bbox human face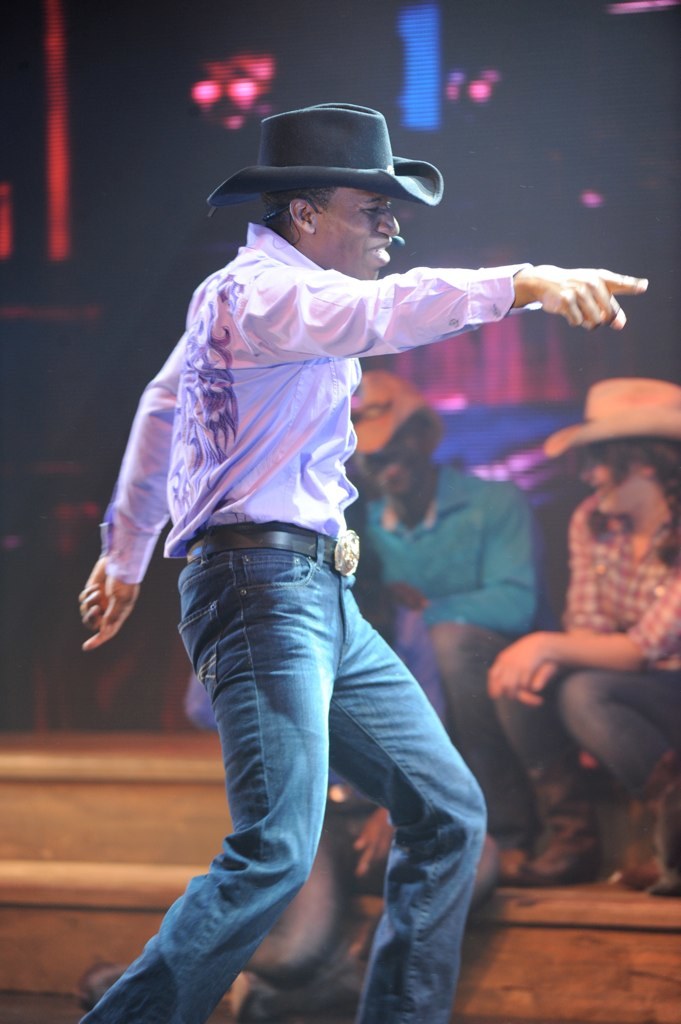
{"left": 320, "top": 190, "right": 398, "bottom": 283}
